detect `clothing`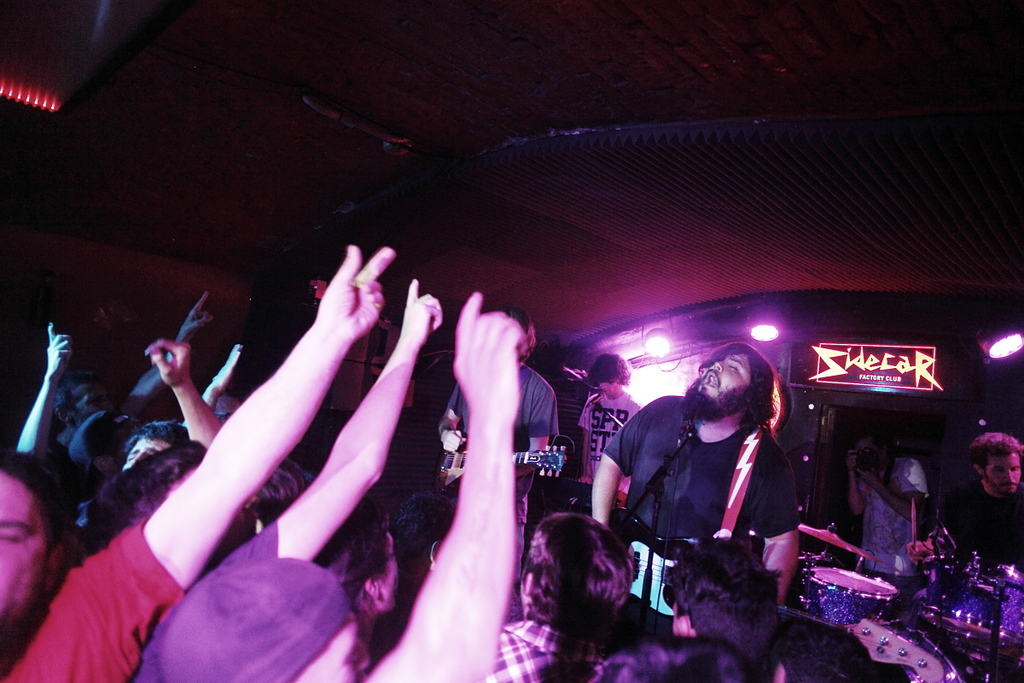
bbox=(583, 383, 641, 481)
